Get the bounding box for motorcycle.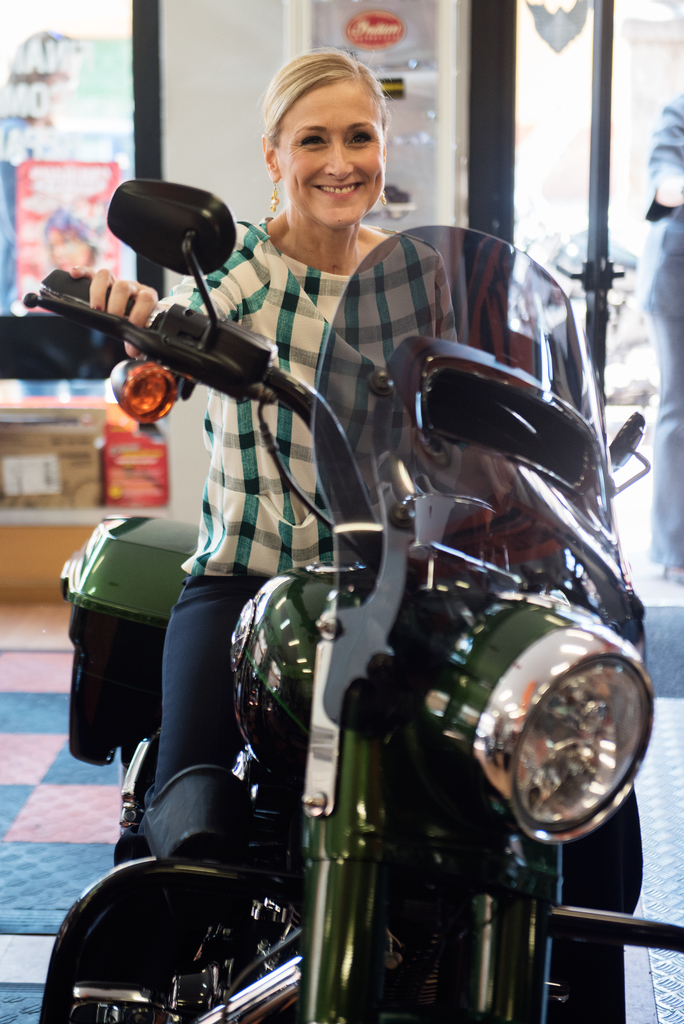
16/219/683/1023.
